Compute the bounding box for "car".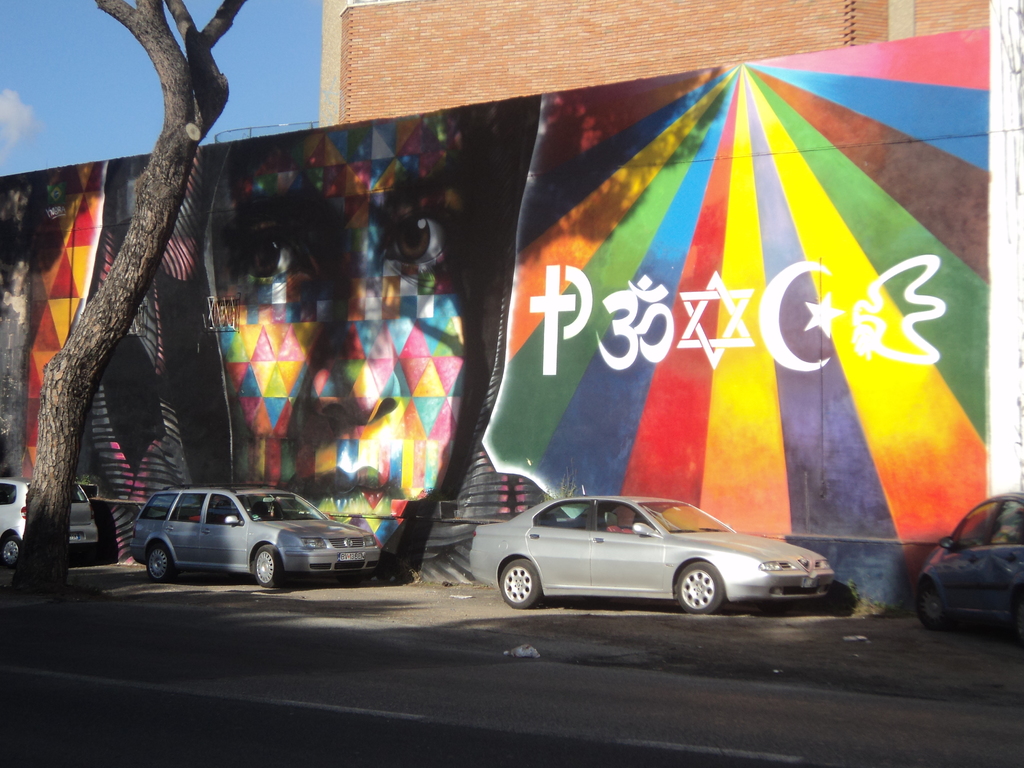
BBox(467, 484, 834, 616).
